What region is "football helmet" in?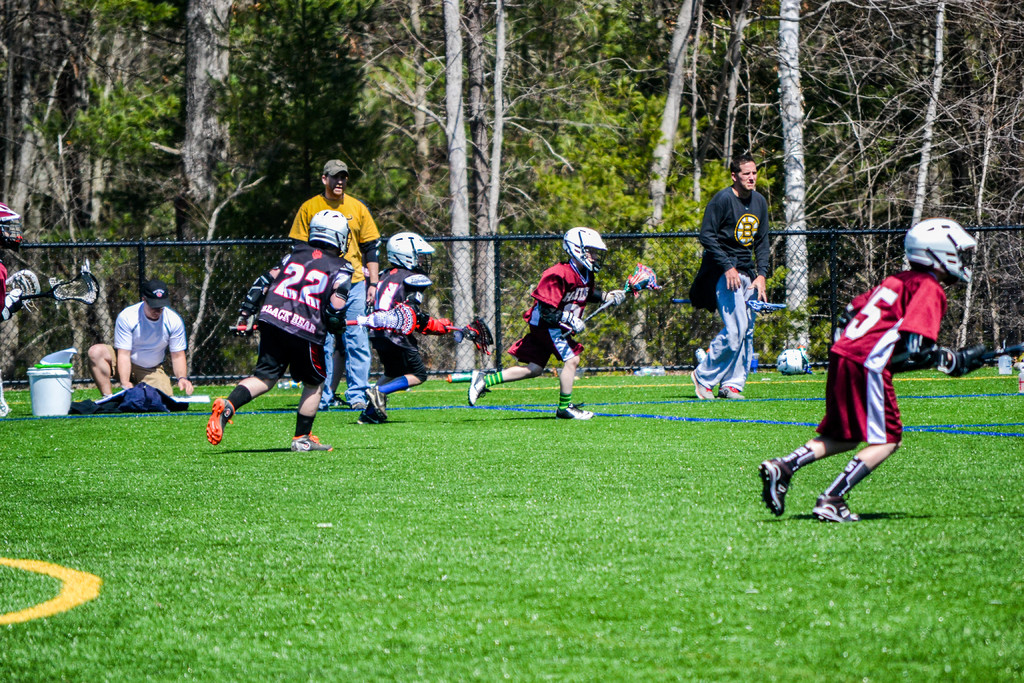
[left=308, top=208, right=353, bottom=257].
